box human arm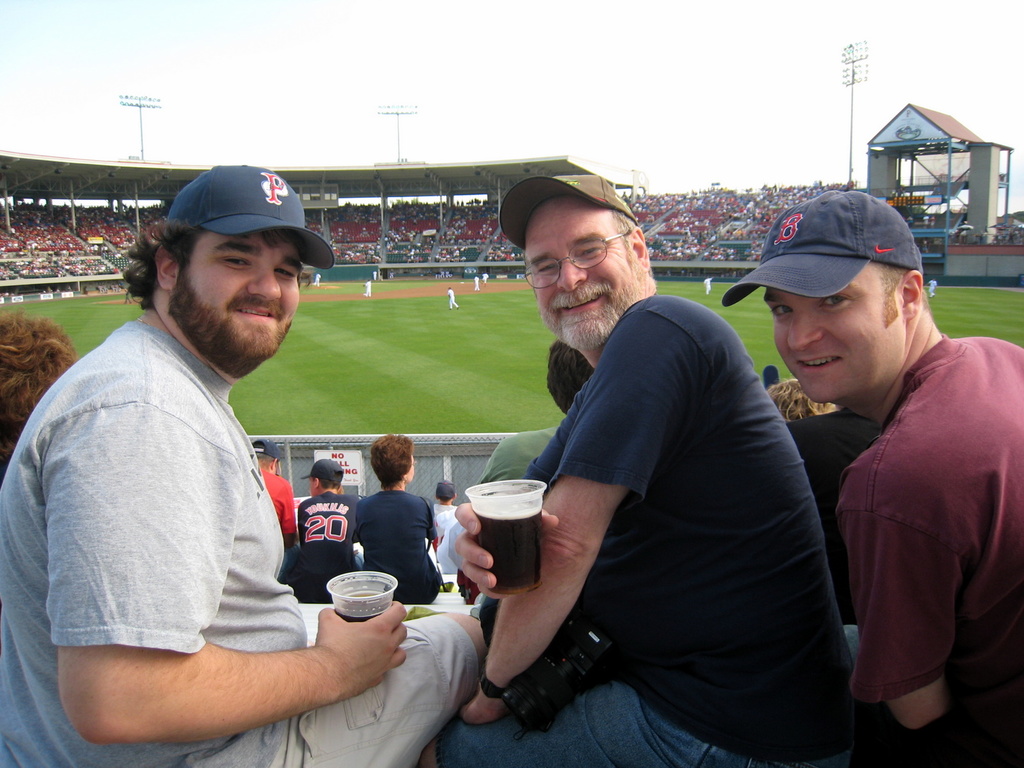
l=456, t=380, r=586, b=600
